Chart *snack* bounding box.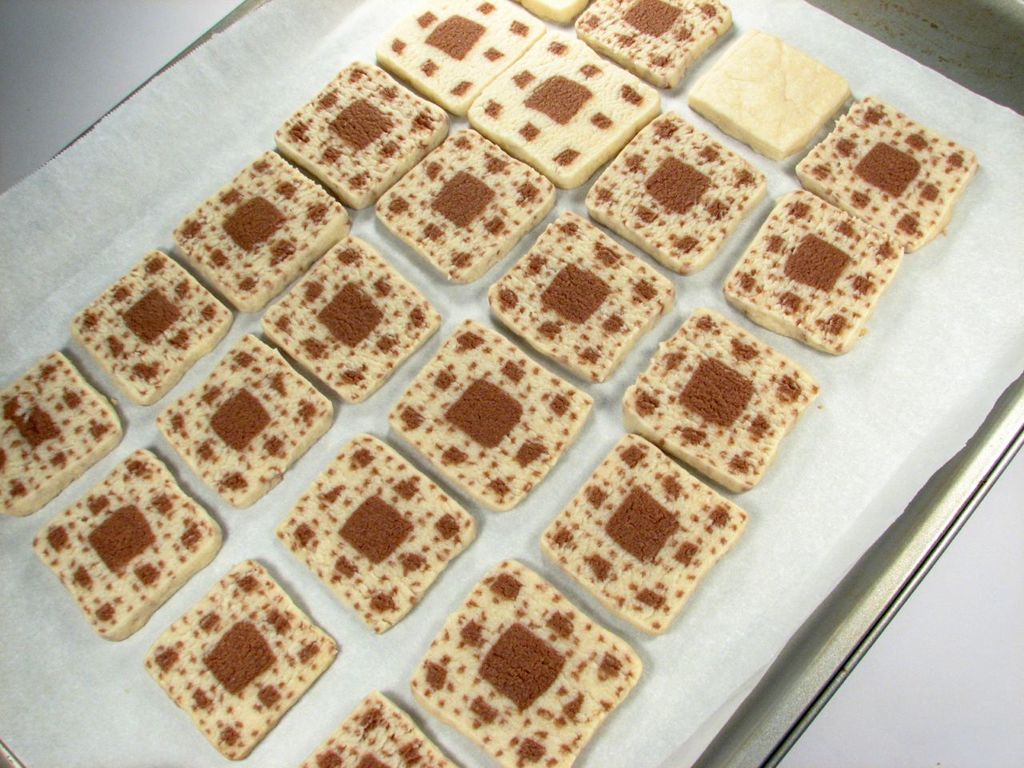
Charted: l=518, t=0, r=589, b=26.
